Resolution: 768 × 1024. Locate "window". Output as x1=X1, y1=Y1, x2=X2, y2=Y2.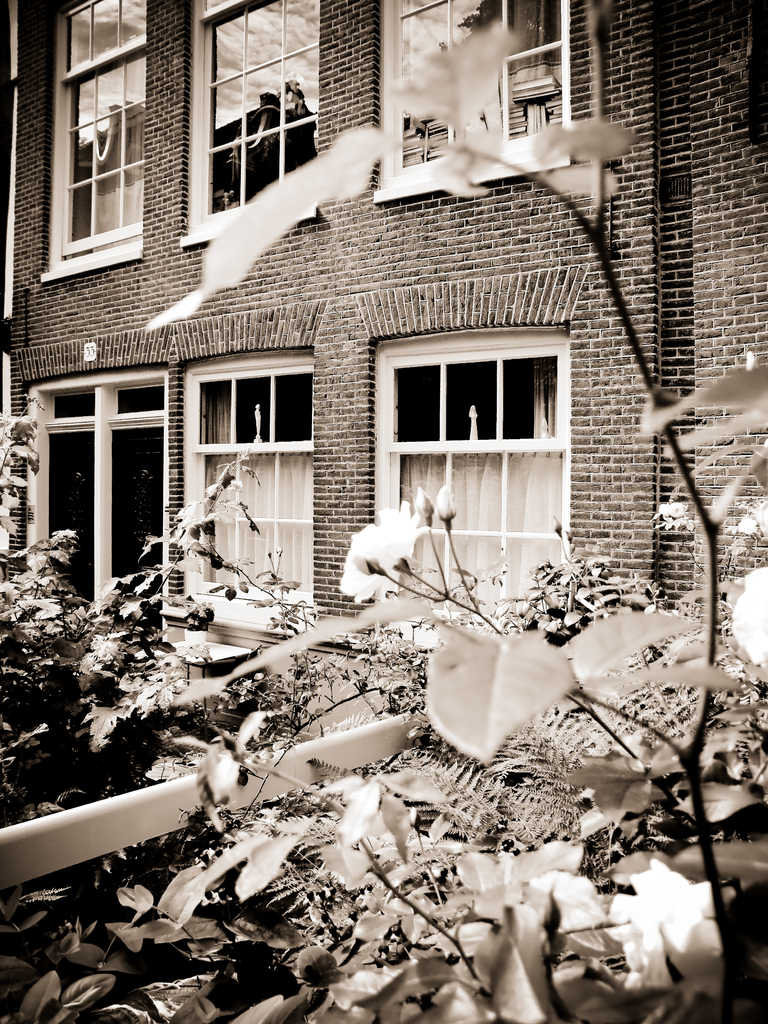
x1=352, y1=271, x2=593, y2=638.
